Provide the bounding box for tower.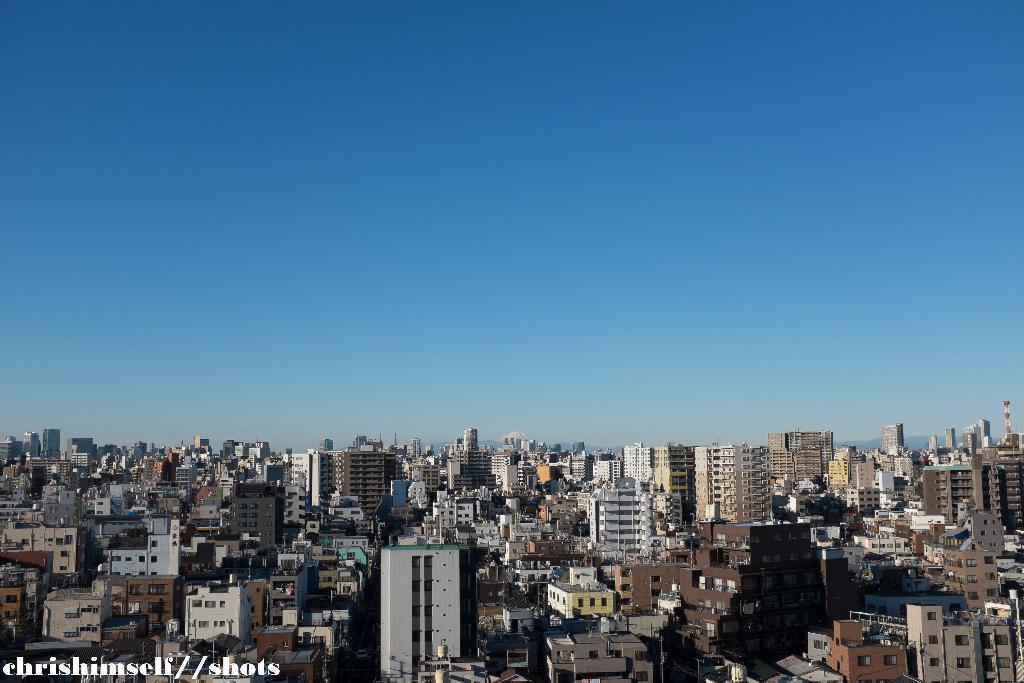
<region>769, 431, 839, 482</region>.
